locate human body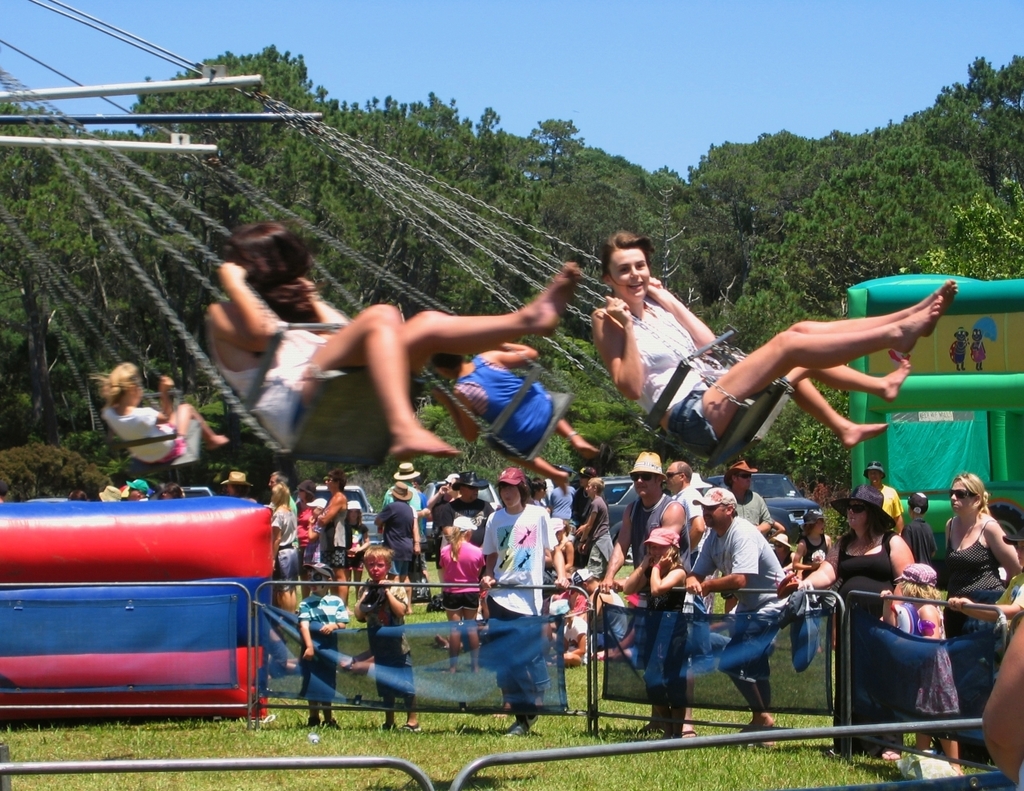
692,360,908,445
